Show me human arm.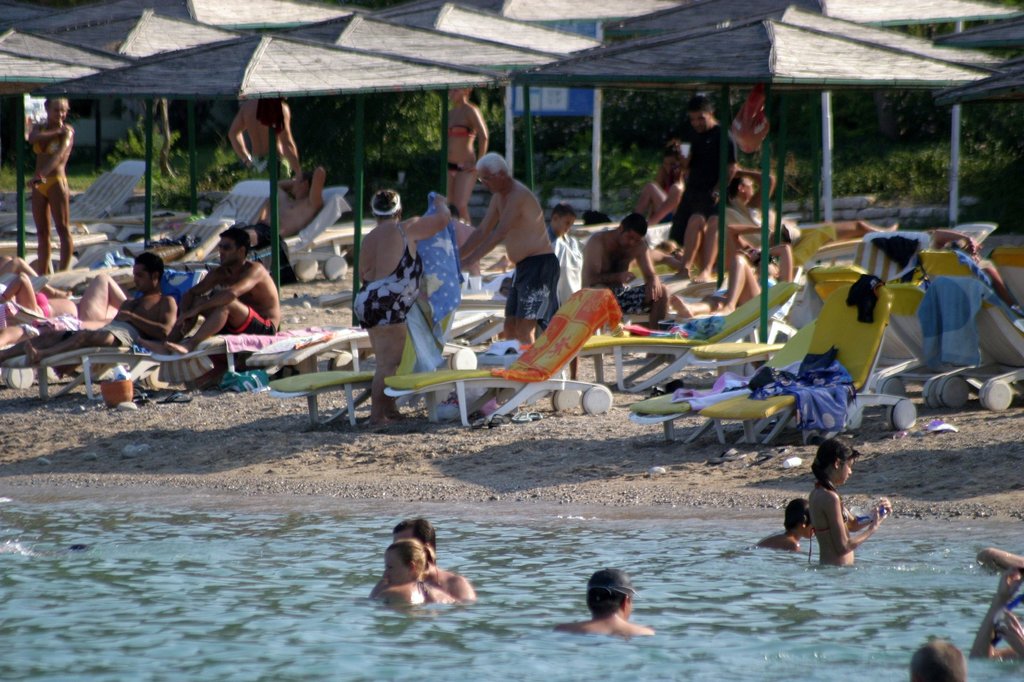
human arm is here: region(25, 120, 77, 191).
